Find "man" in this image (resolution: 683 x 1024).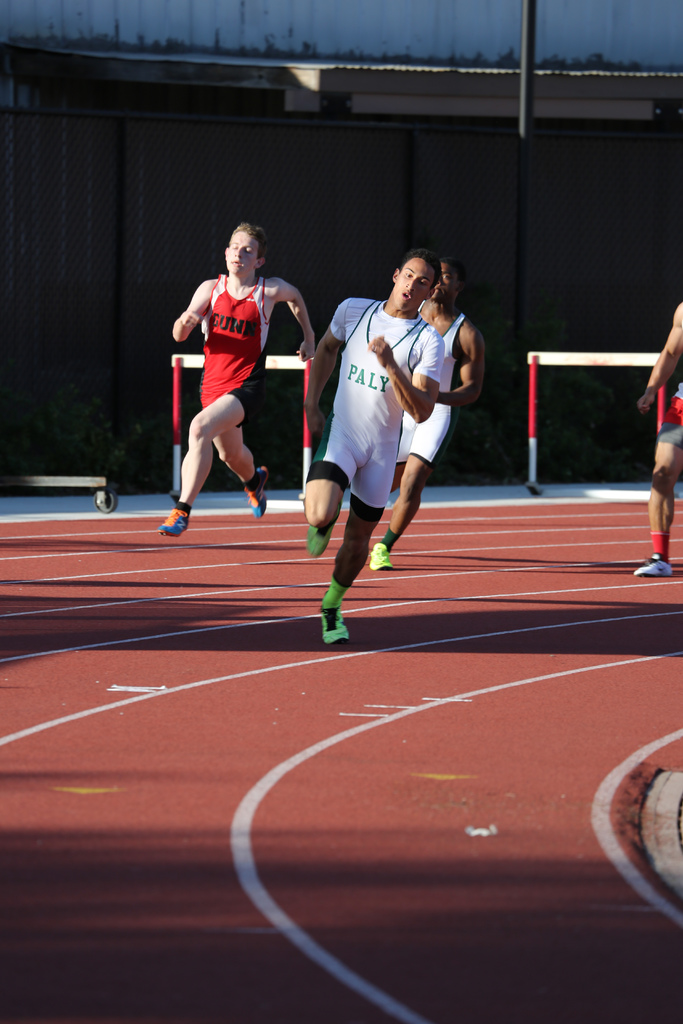
(left=306, top=251, right=444, bottom=650).
